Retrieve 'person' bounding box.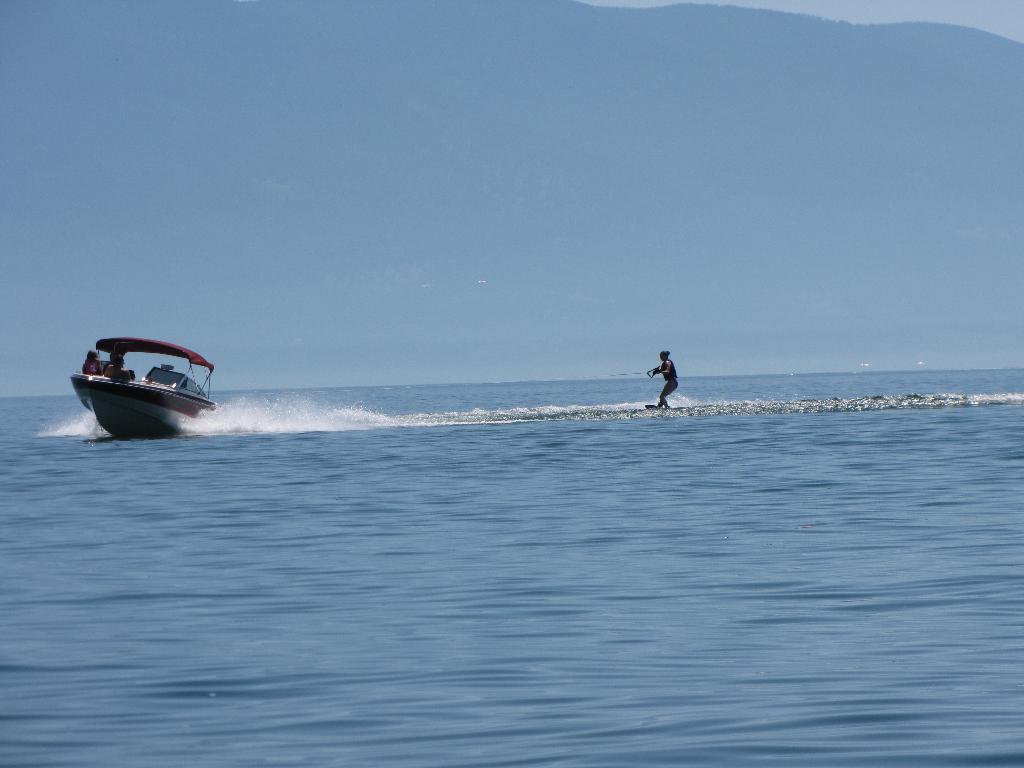
Bounding box: box=[650, 351, 678, 410].
